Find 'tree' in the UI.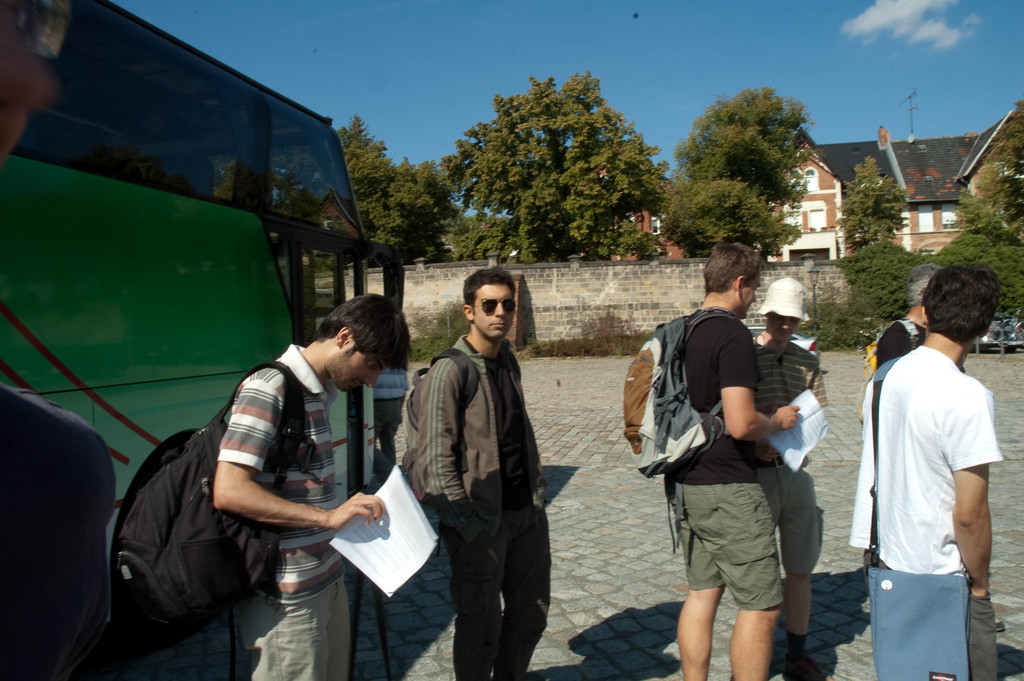
UI element at {"left": 211, "top": 156, "right": 284, "bottom": 209}.
